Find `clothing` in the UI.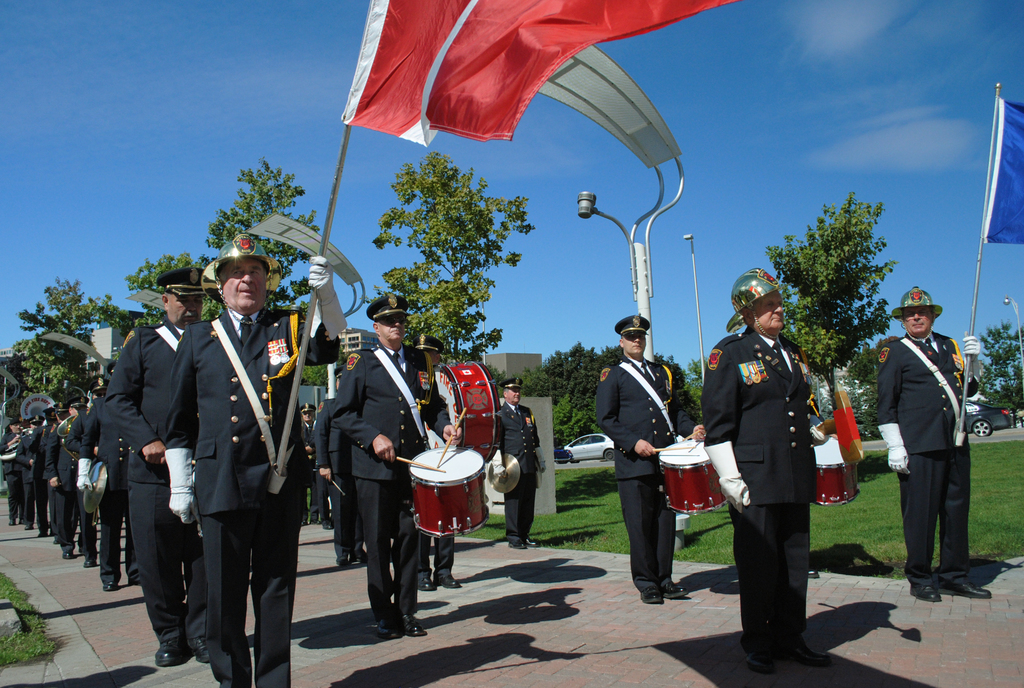
UI element at 69/391/139/584.
